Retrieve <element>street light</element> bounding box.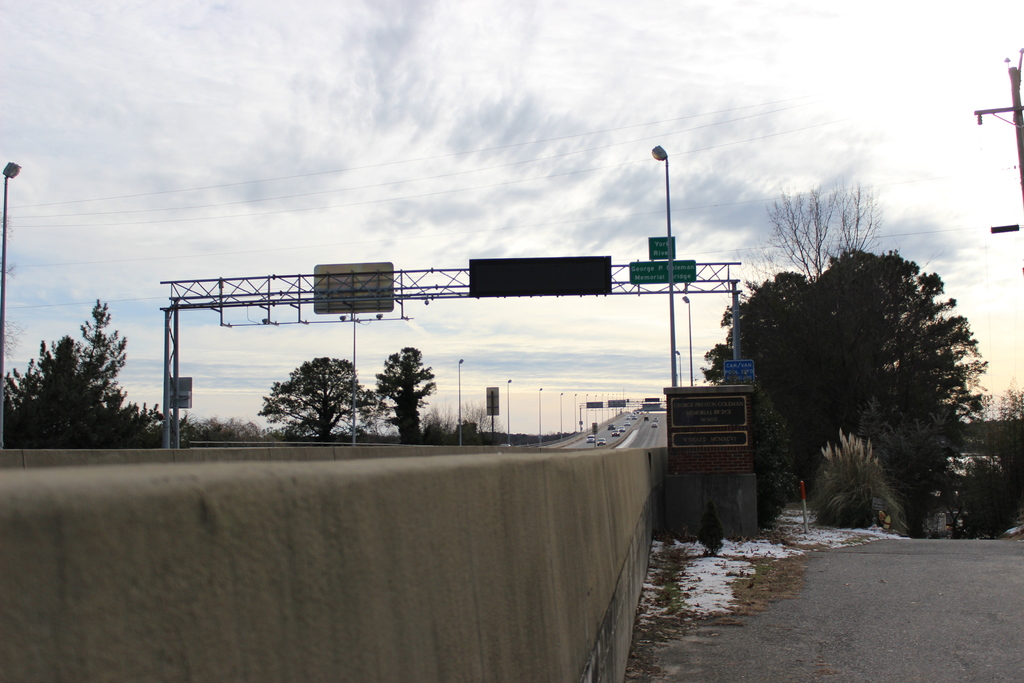
Bounding box: (left=505, top=377, right=515, bottom=445).
